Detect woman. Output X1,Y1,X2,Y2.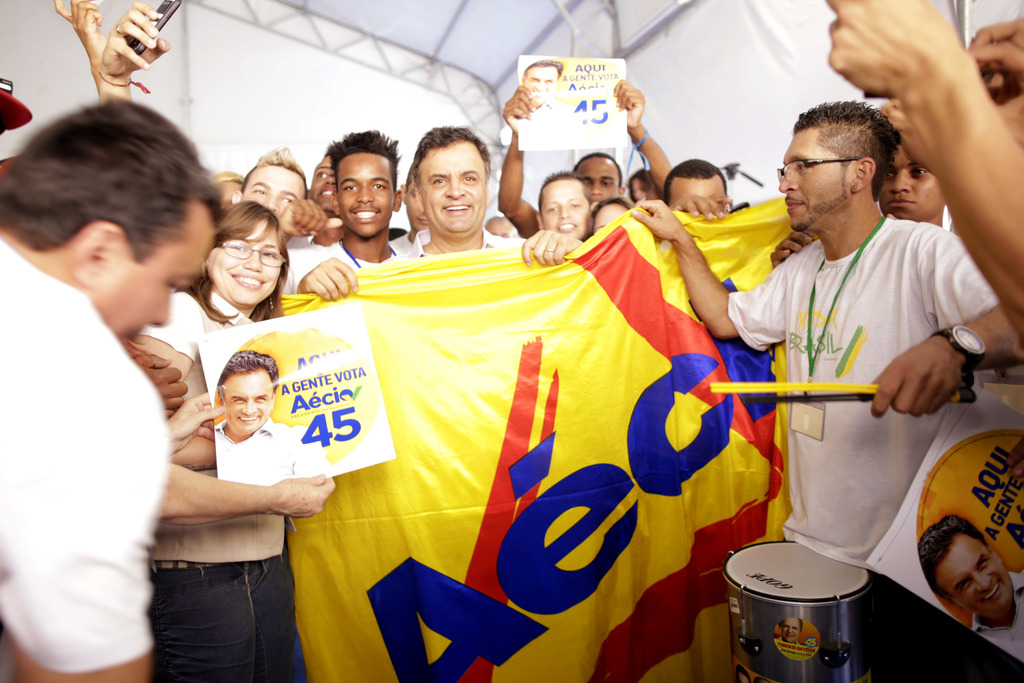
140,197,292,682.
